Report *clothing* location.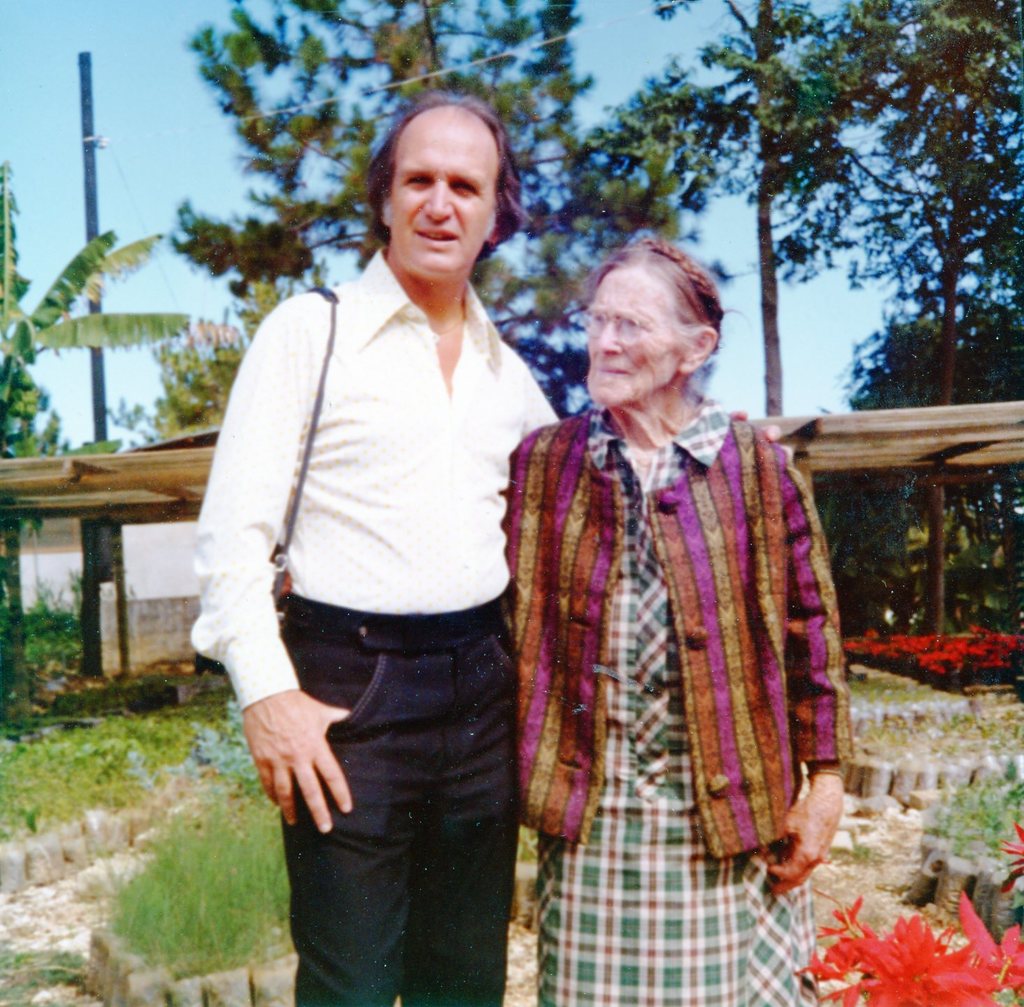
Report: 476 311 856 985.
